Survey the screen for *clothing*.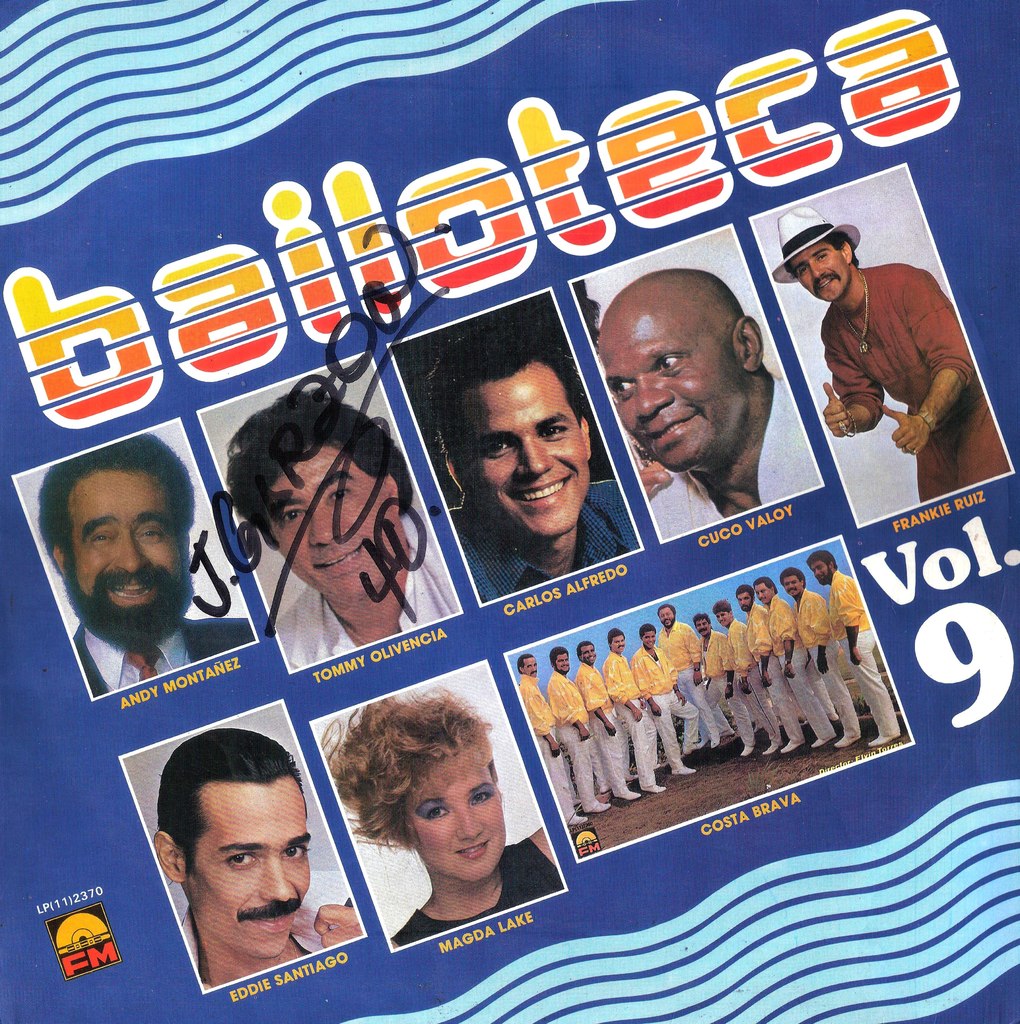
Survey found: region(622, 638, 702, 771).
